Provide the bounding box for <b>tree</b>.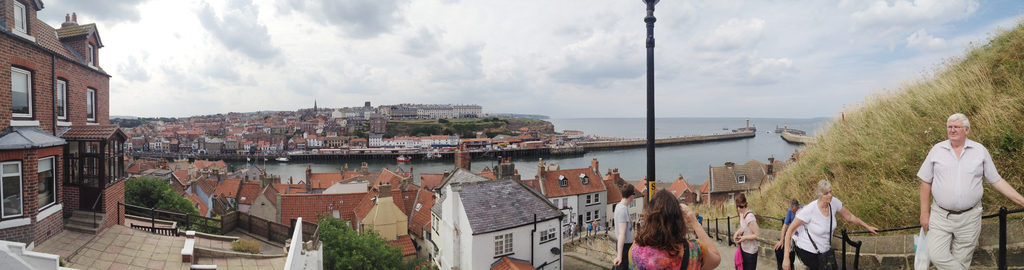
{"left": 248, "top": 146, "right": 259, "bottom": 158}.
